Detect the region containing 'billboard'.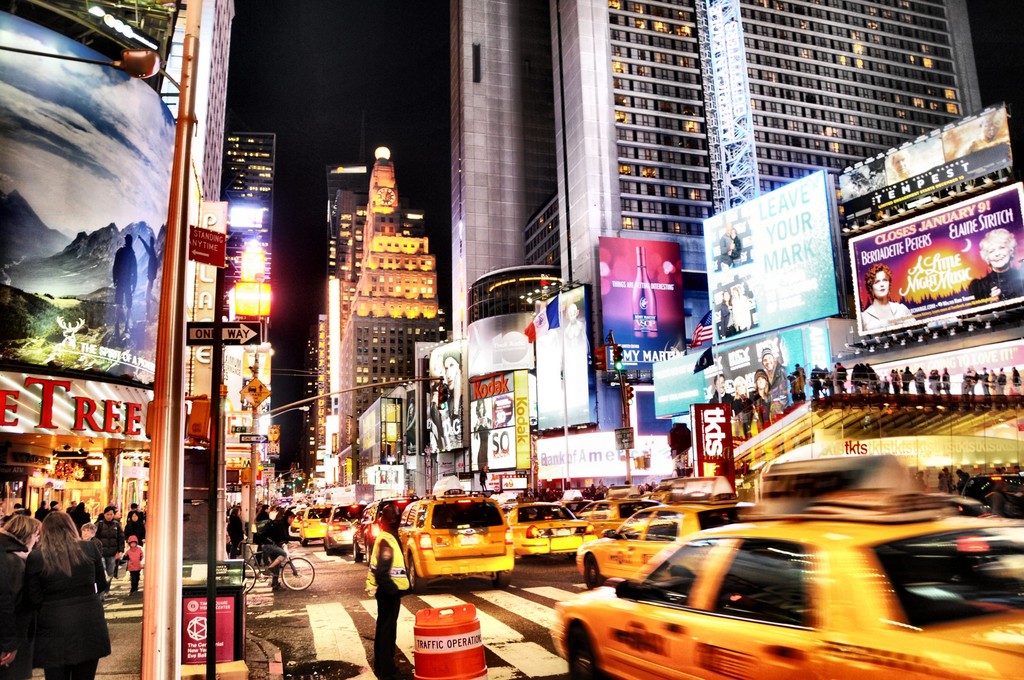
<region>468, 312, 535, 373</region>.
